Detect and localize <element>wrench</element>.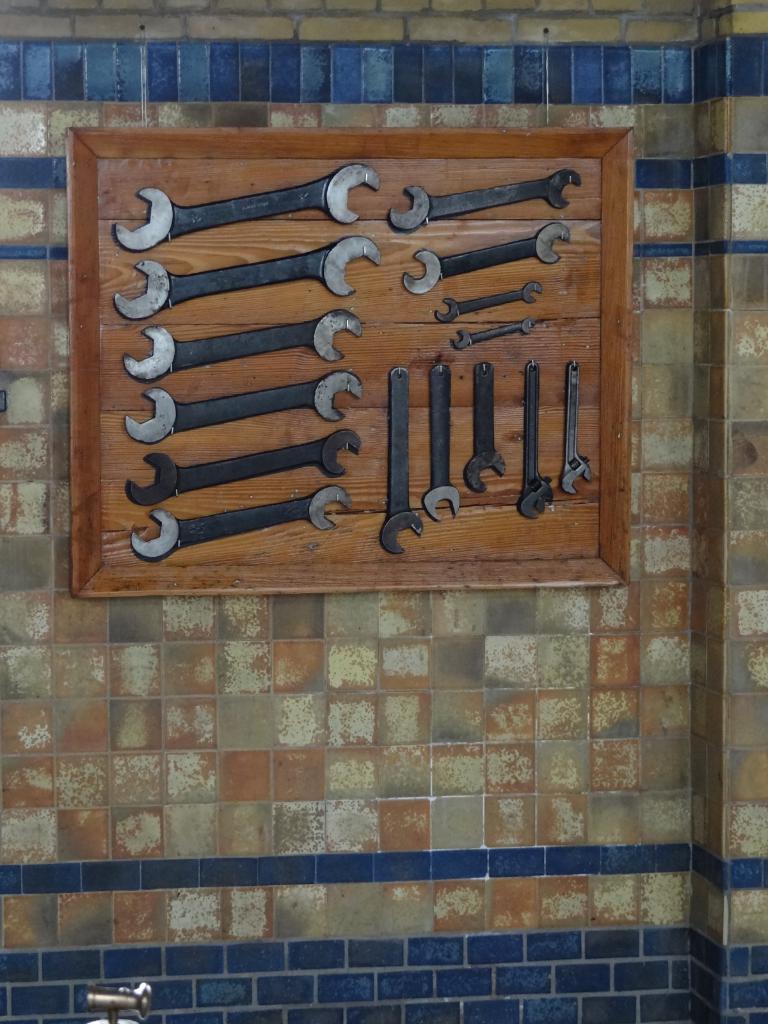
Localized at <region>465, 357, 506, 492</region>.
